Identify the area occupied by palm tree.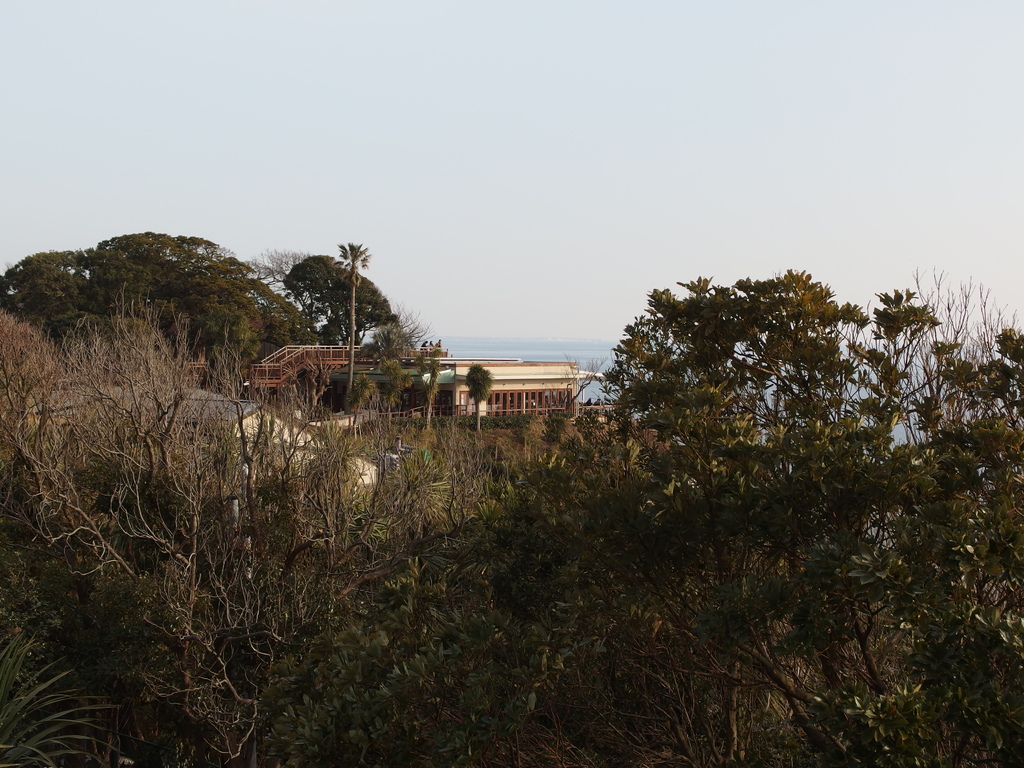
Area: l=333, t=239, r=373, b=413.
